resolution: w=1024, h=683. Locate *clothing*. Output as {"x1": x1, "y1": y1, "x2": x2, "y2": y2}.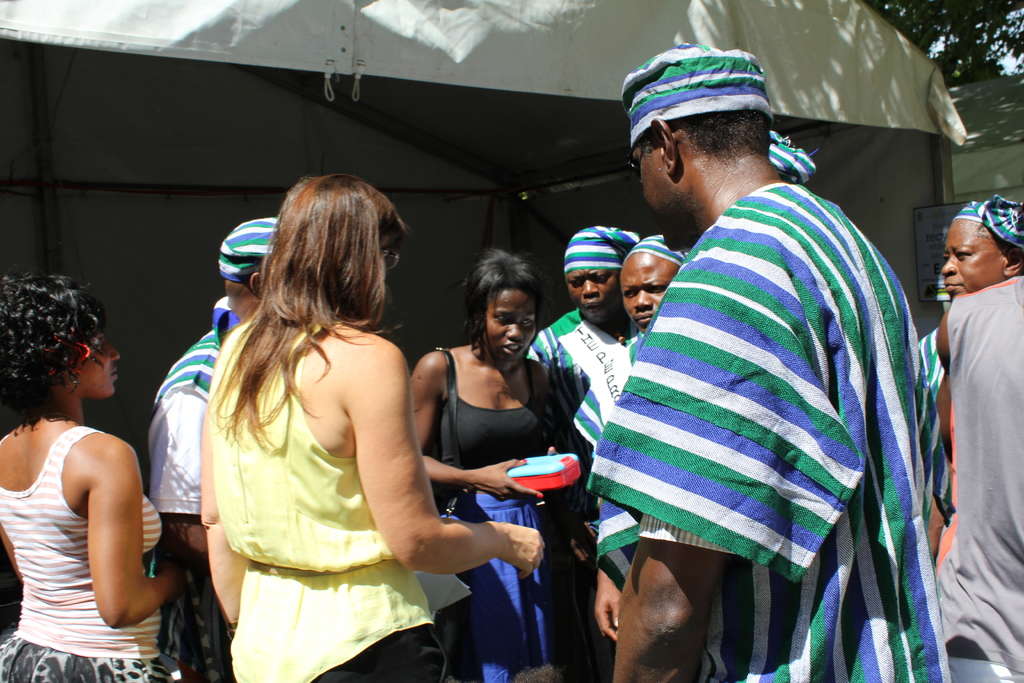
{"x1": 598, "y1": 136, "x2": 954, "y2": 682}.
